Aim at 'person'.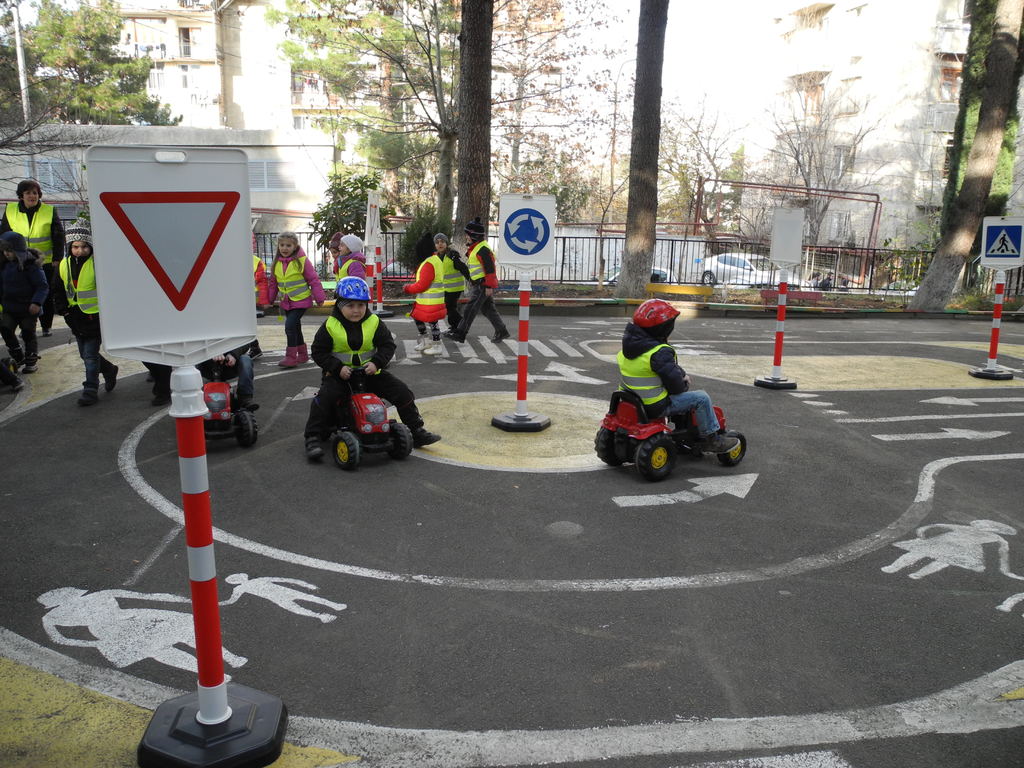
Aimed at 436 228 472 337.
